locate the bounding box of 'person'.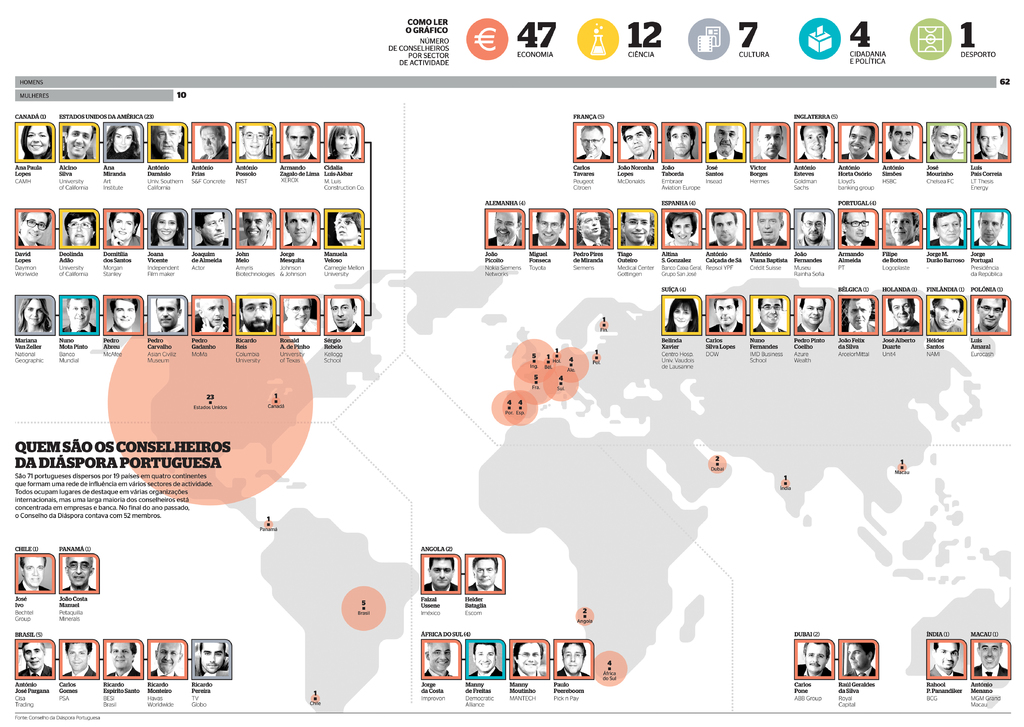
Bounding box: <region>748, 298, 782, 333</region>.
